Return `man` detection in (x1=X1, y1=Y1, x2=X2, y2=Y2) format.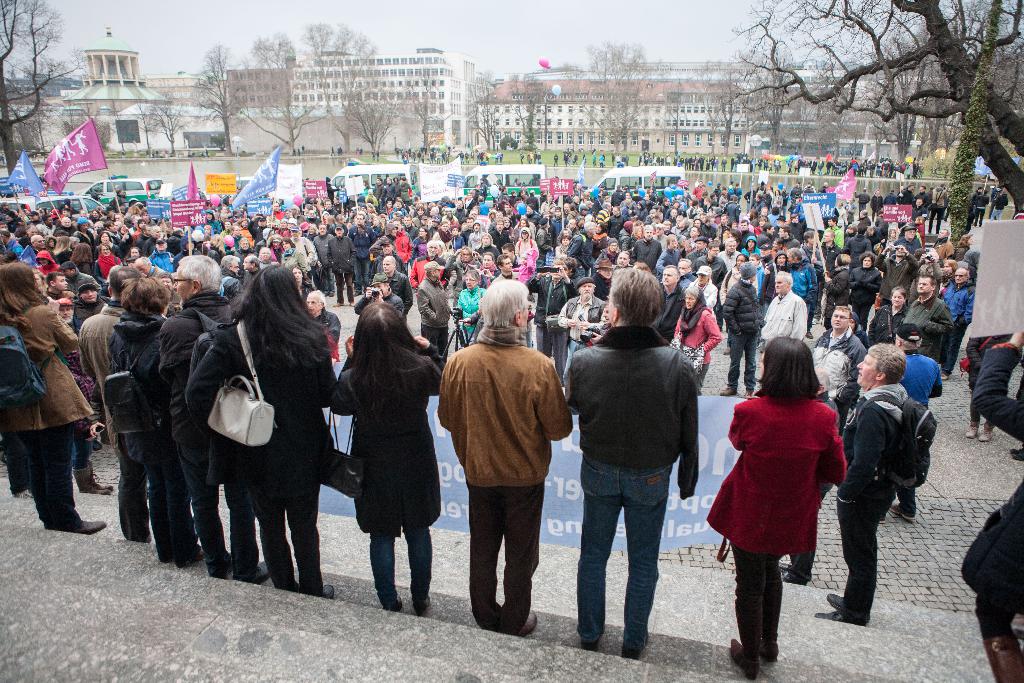
(x1=435, y1=277, x2=578, y2=636).
